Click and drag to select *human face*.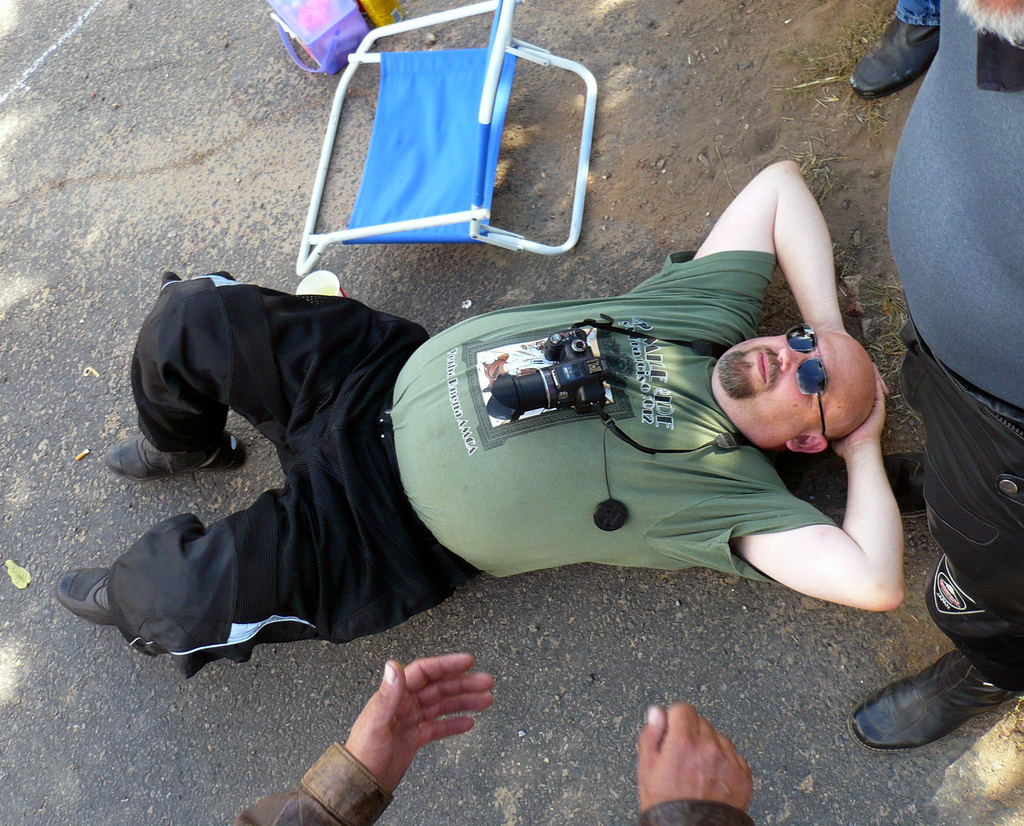
Selection: detection(712, 327, 855, 441).
